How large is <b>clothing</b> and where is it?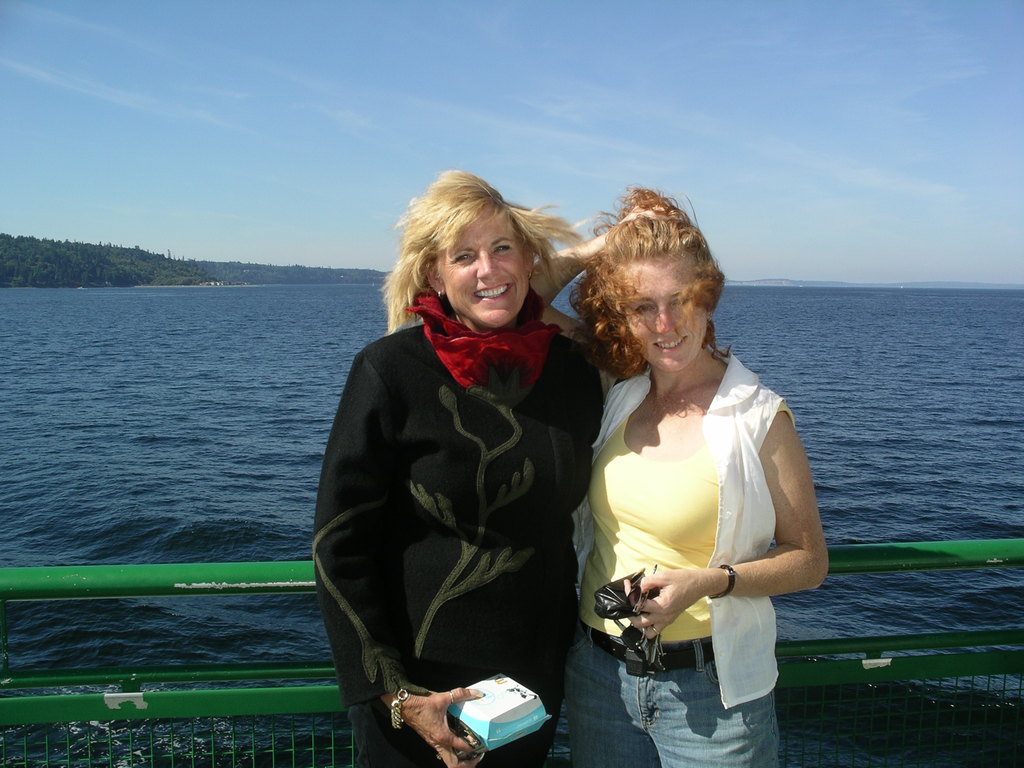
Bounding box: left=571, top=373, right=796, bottom=767.
